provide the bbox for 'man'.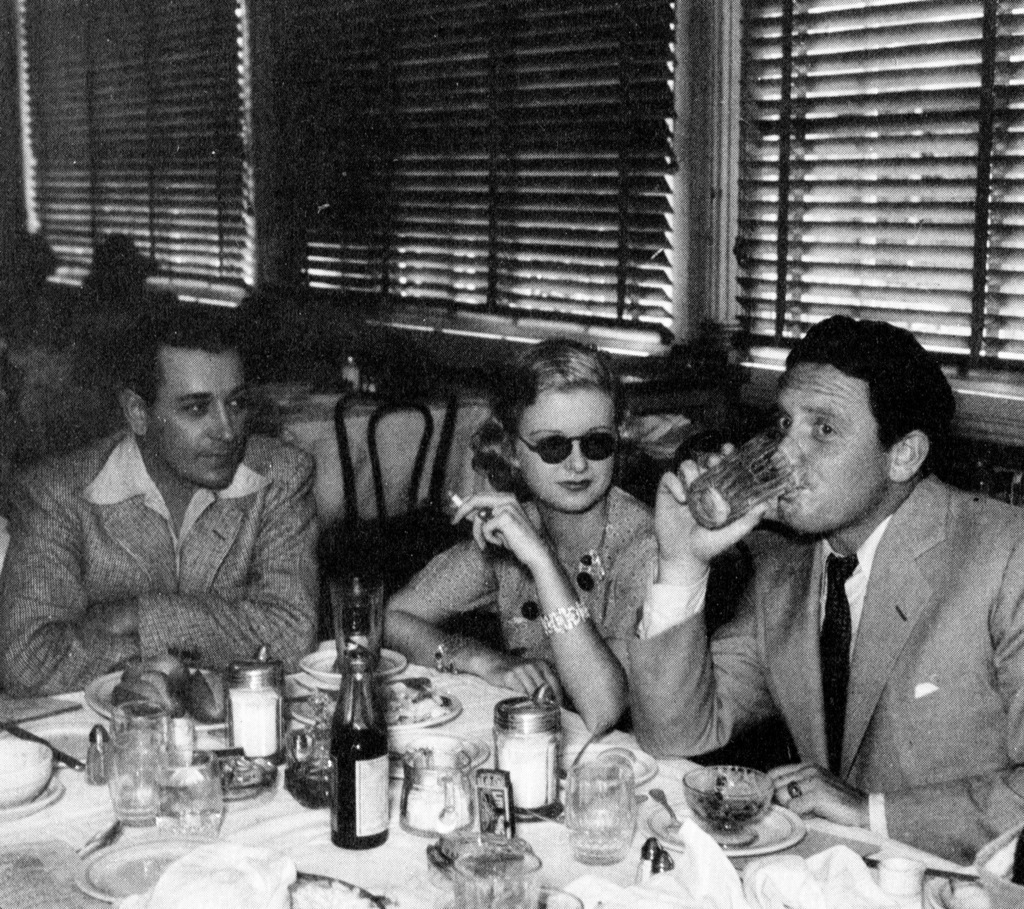
BBox(0, 298, 312, 701).
